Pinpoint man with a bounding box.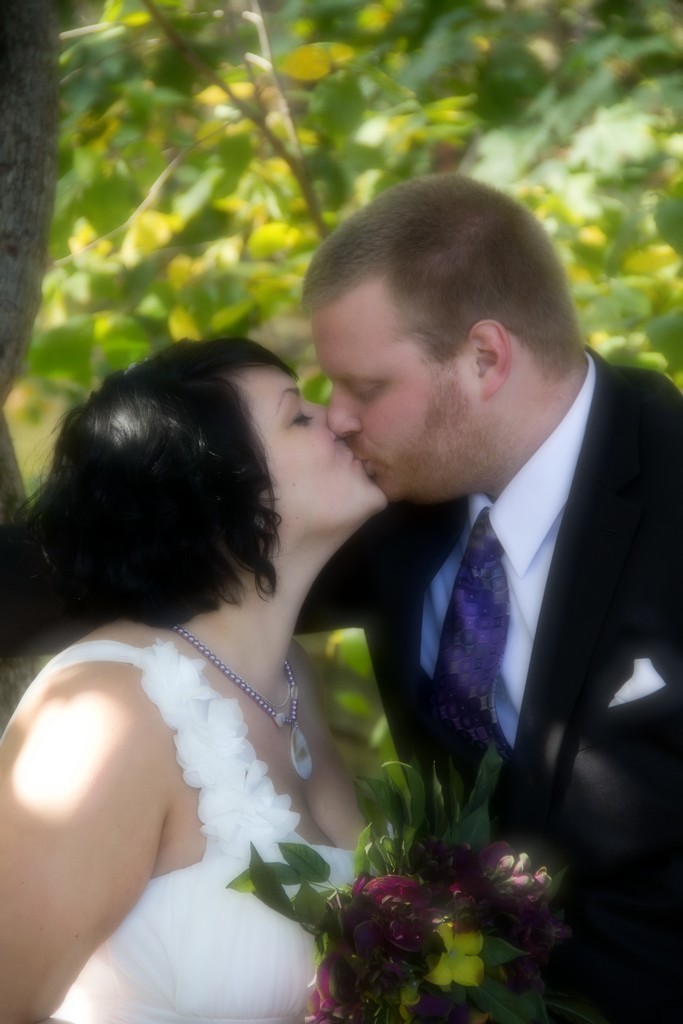
(307,177,682,1023).
